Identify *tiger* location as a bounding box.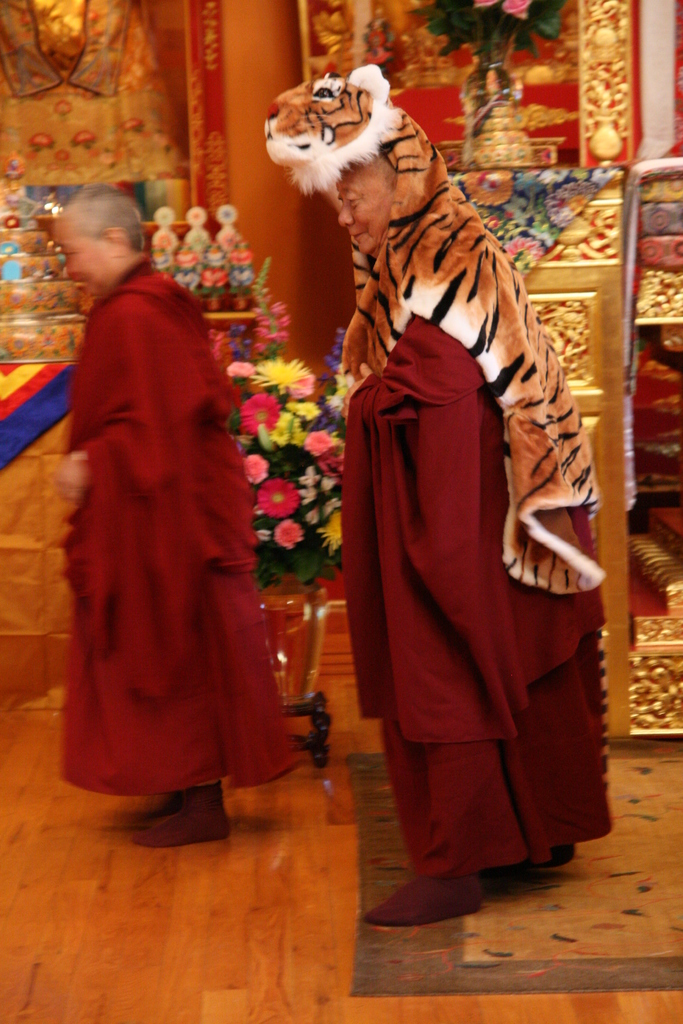
pyautogui.locateOnScreen(259, 60, 603, 596).
